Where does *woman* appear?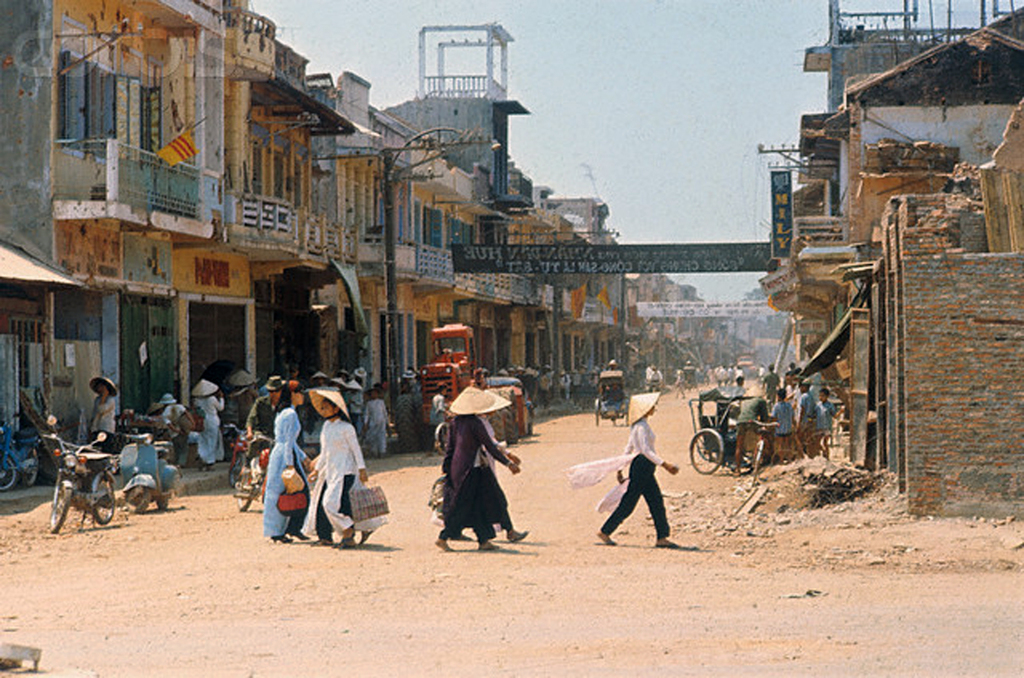
Appears at <box>165,388,199,478</box>.
